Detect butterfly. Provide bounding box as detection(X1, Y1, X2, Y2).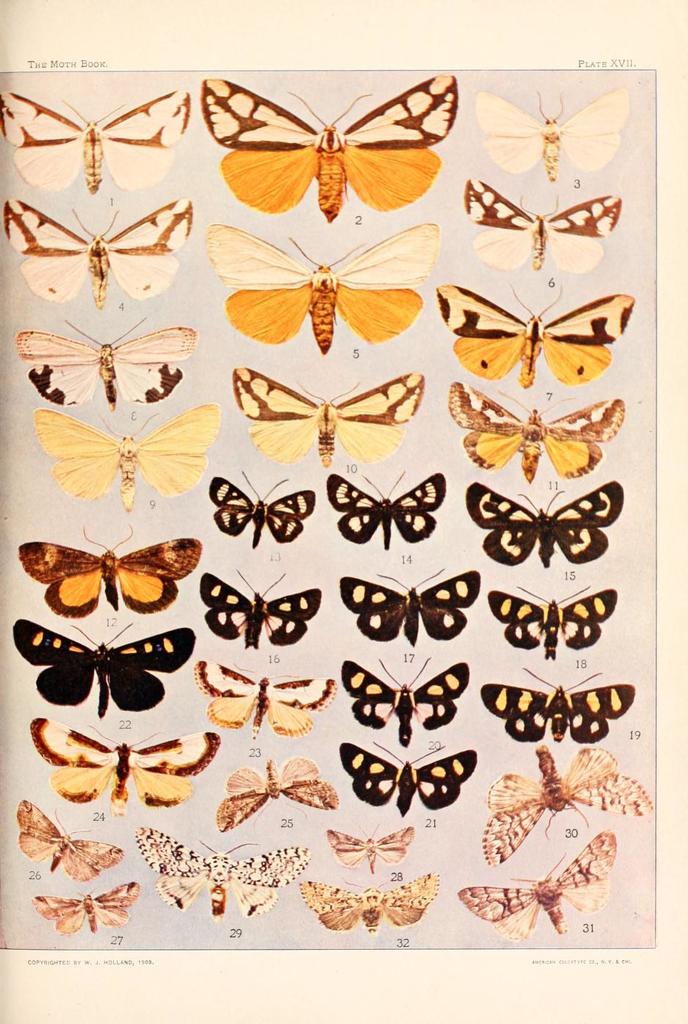
detection(459, 834, 608, 929).
